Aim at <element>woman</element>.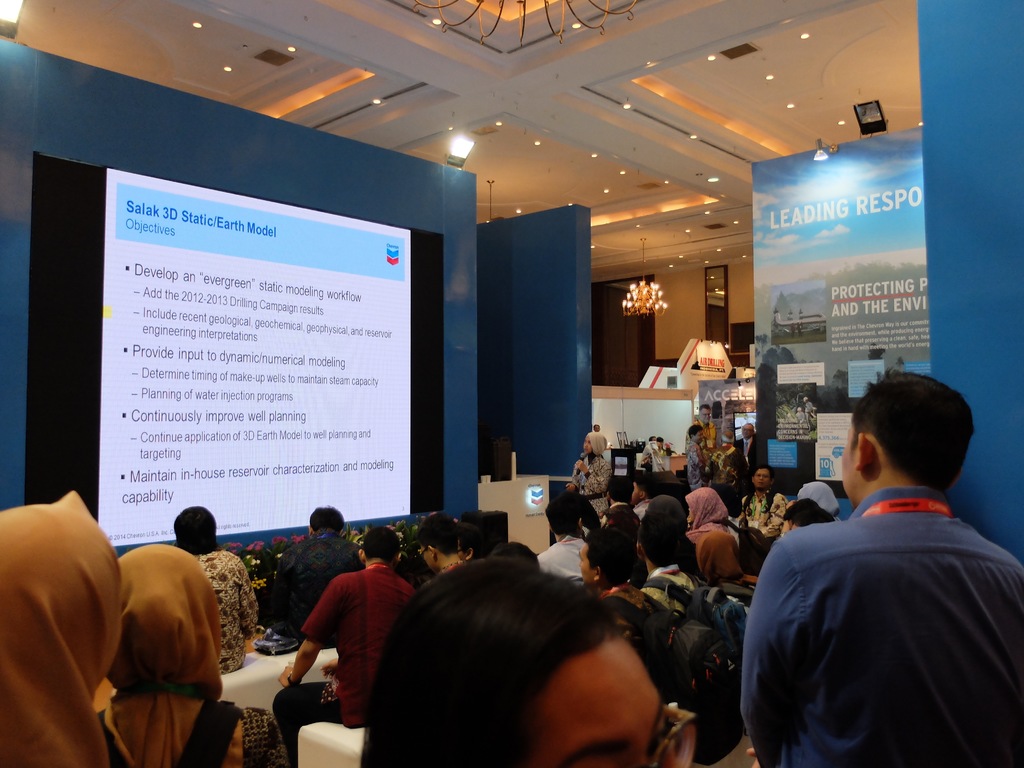
Aimed at detection(689, 487, 733, 534).
